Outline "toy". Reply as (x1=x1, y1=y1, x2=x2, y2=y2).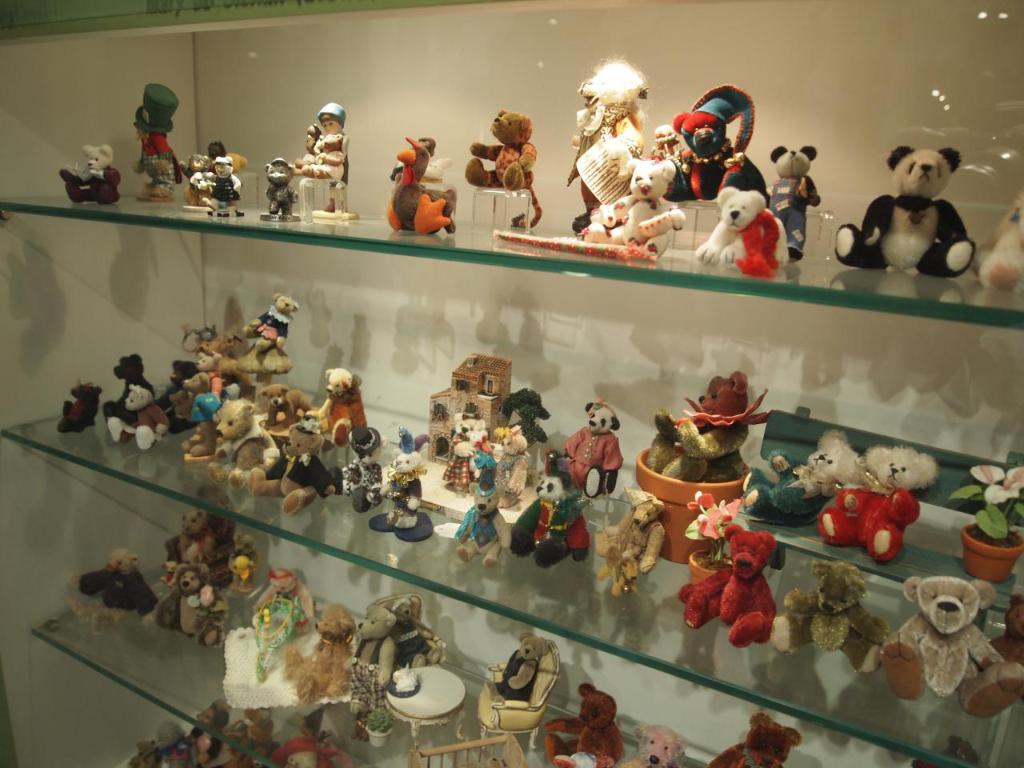
(x1=834, y1=143, x2=978, y2=277).
